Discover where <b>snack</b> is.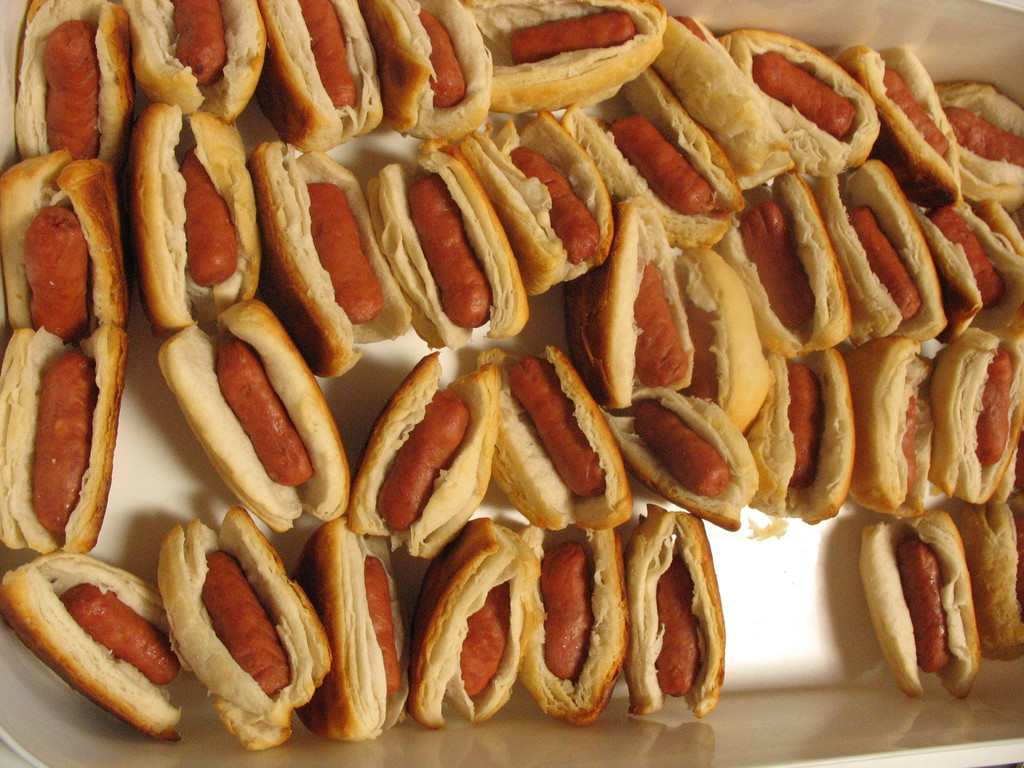
Discovered at 752 344 852 538.
